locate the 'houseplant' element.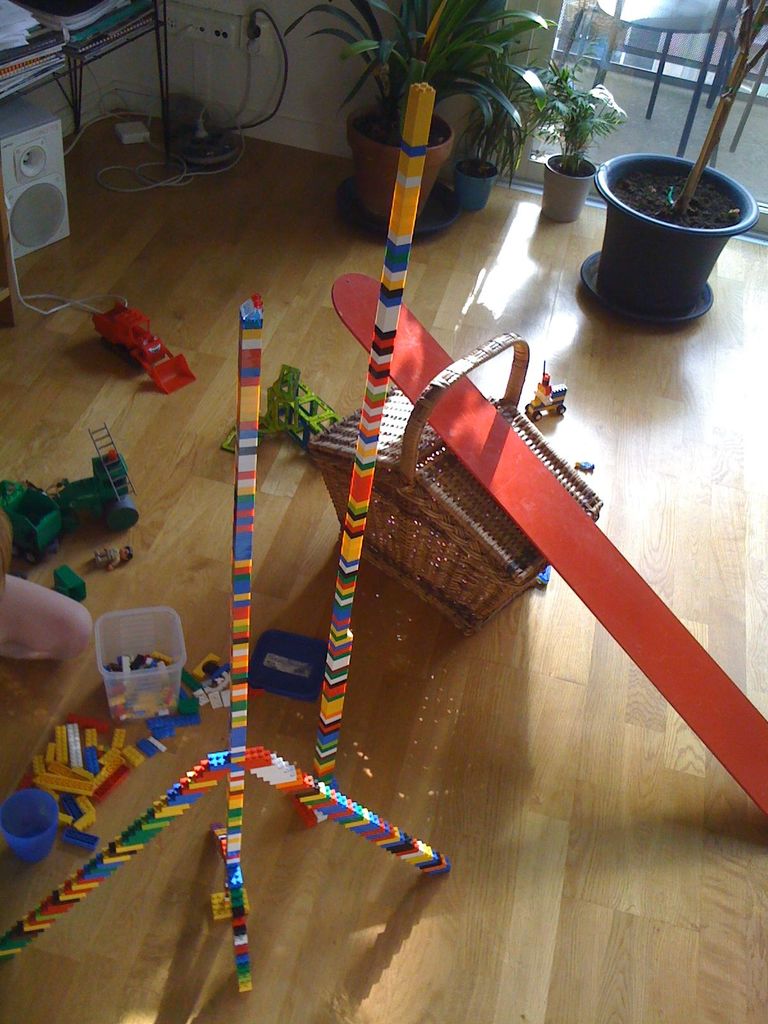
Element bbox: 273/8/572/245.
